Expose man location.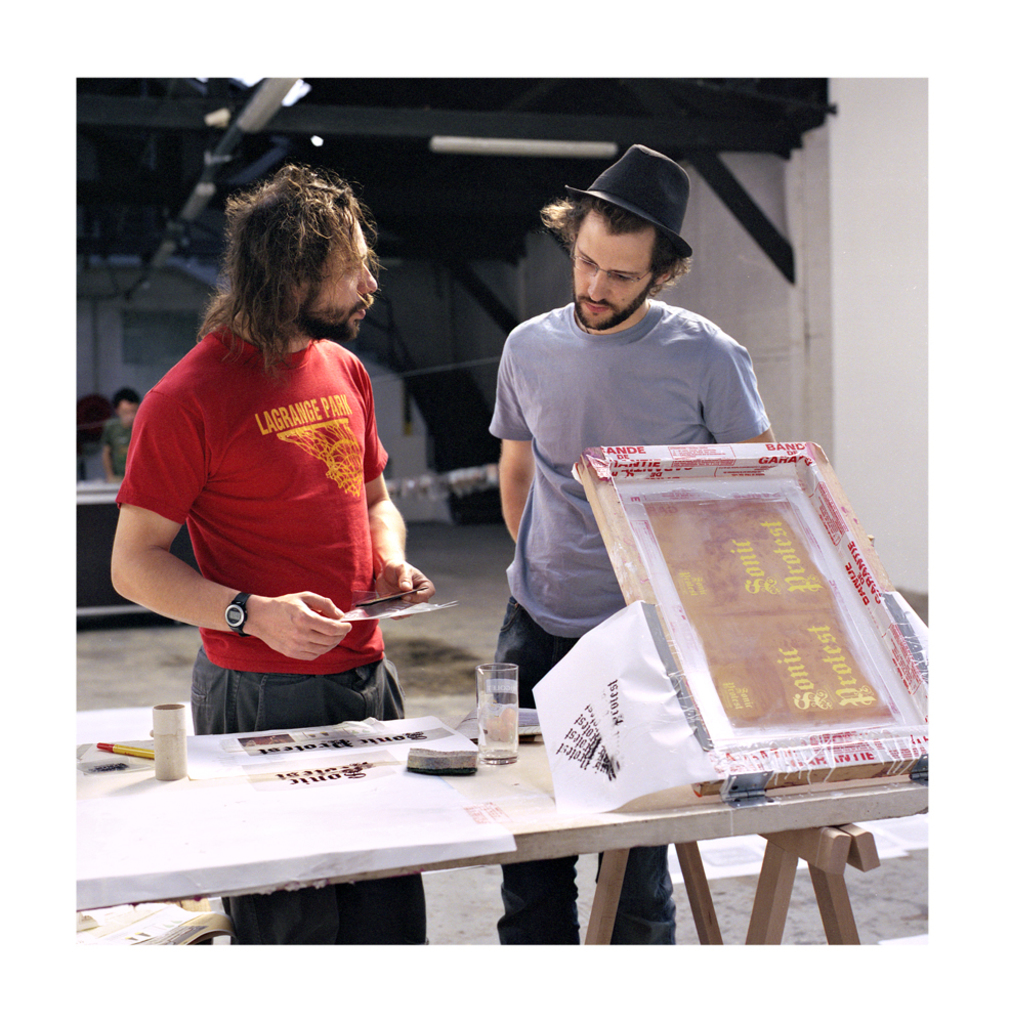
Exposed at [107, 169, 431, 954].
